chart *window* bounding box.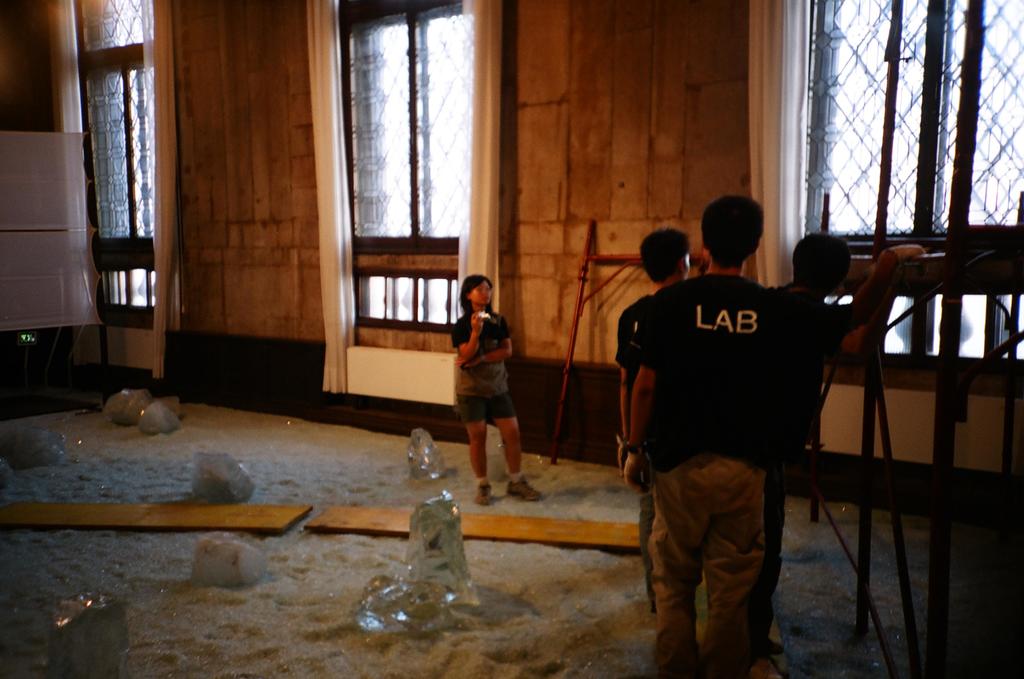
Charted: (74, 48, 175, 255).
